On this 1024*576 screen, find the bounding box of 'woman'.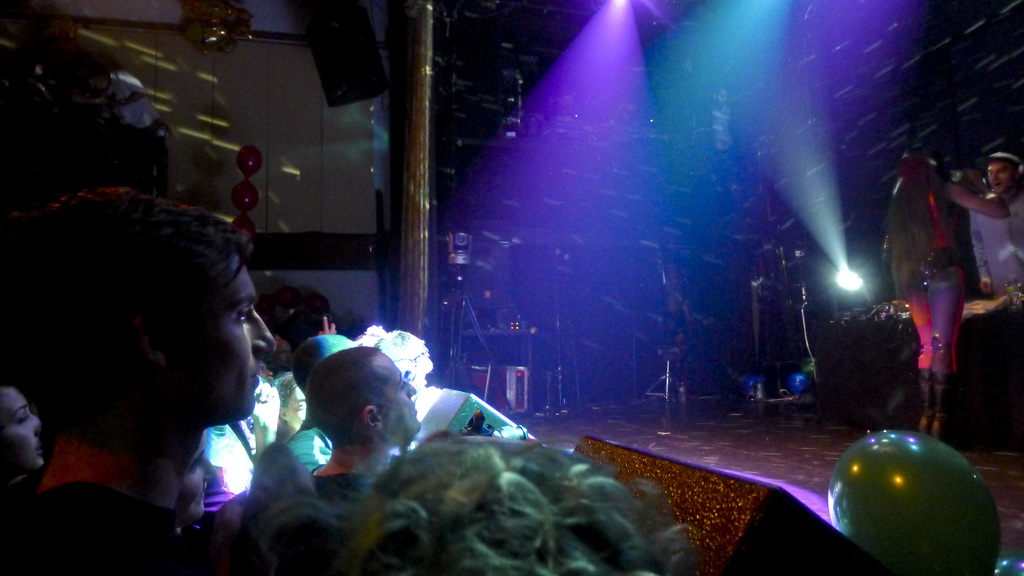
Bounding box: [x1=887, y1=145, x2=1009, y2=447].
